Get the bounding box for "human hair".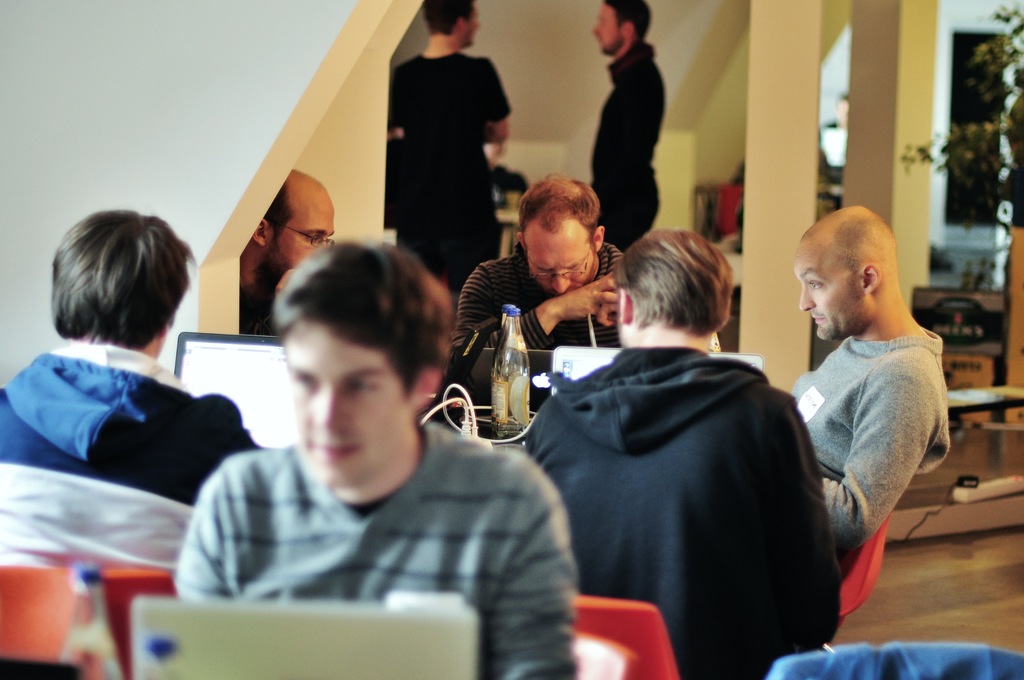
bbox=[610, 228, 736, 339].
